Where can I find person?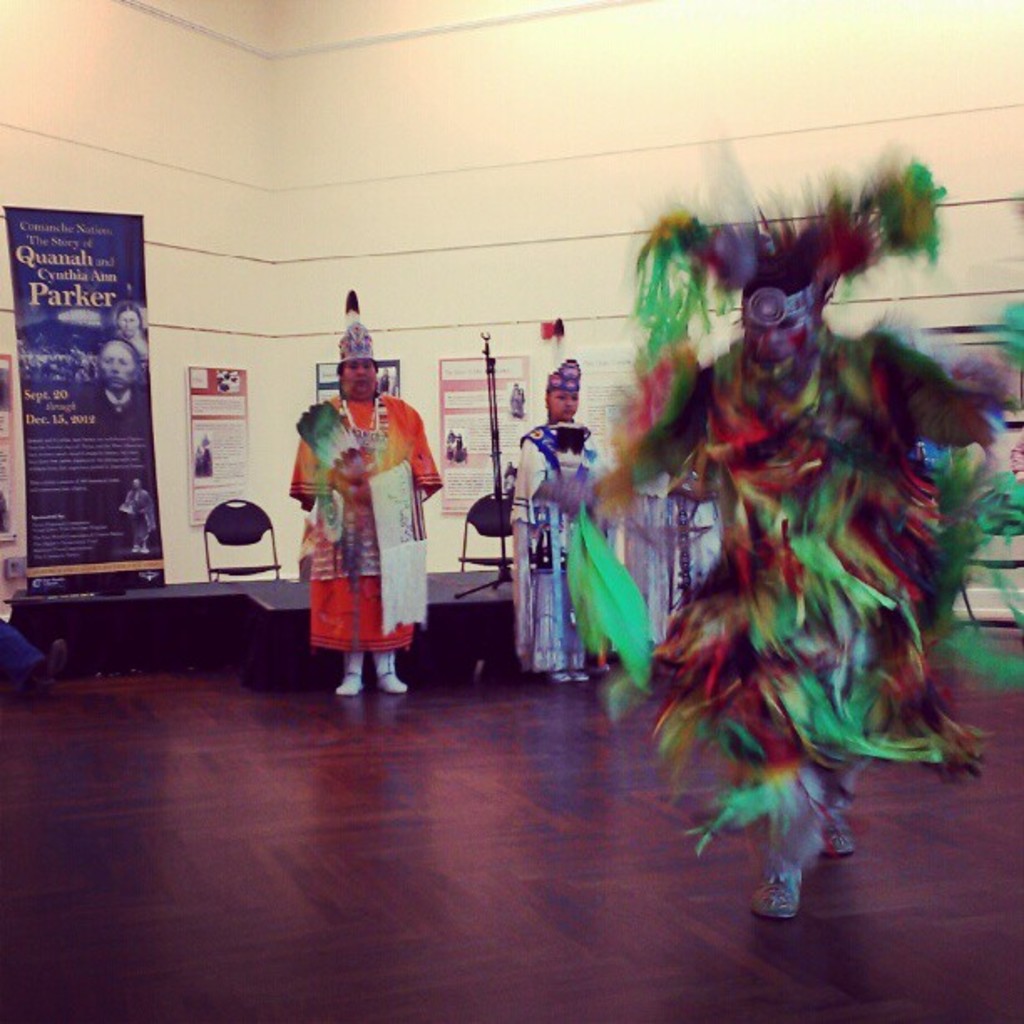
You can find it at bbox=[296, 298, 435, 699].
